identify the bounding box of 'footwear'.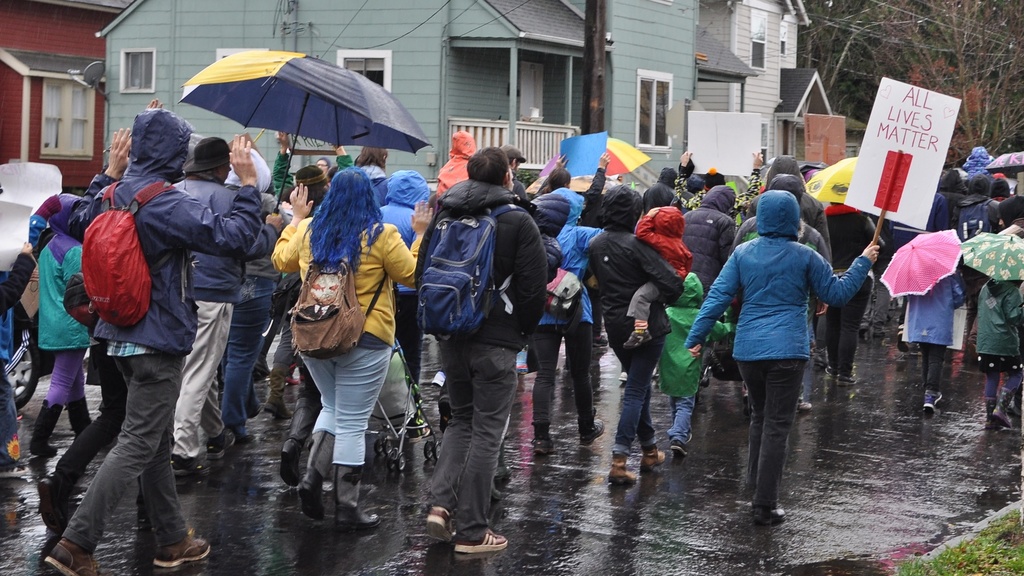
(621,369,628,382).
